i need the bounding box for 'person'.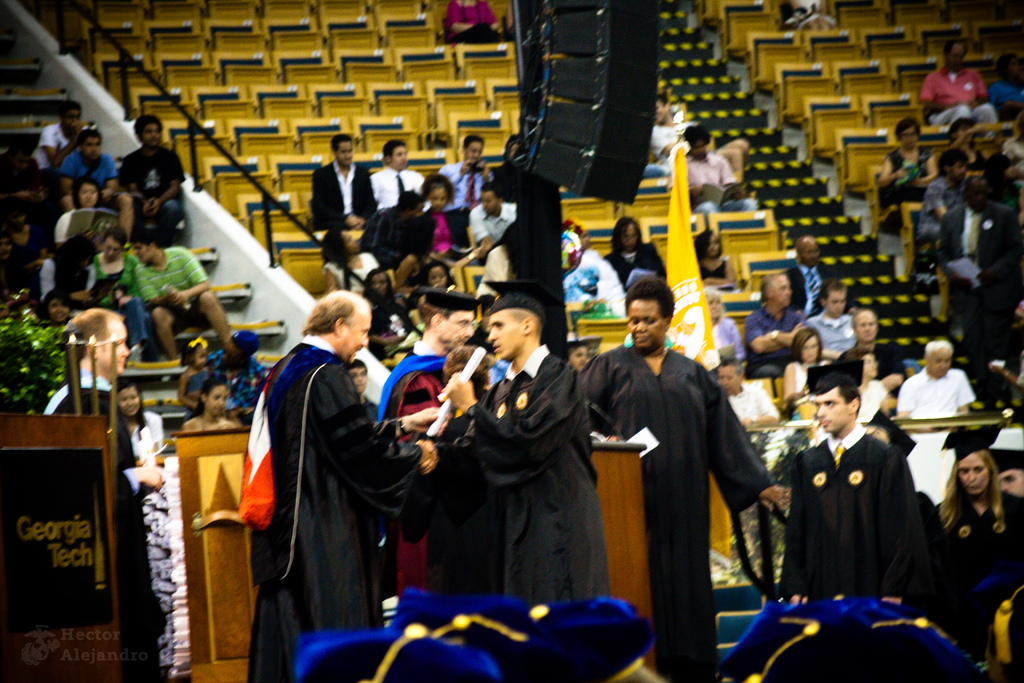
Here it is: bbox=[465, 177, 525, 258].
